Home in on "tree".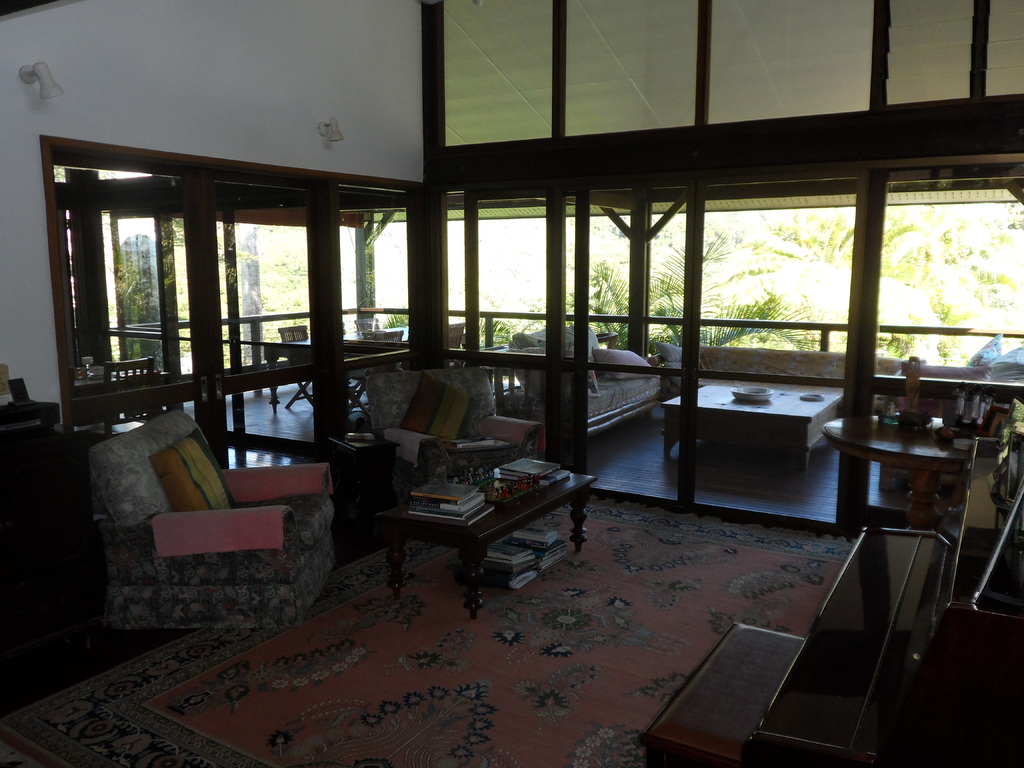
Homed in at {"left": 721, "top": 195, "right": 940, "bottom": 277}.
